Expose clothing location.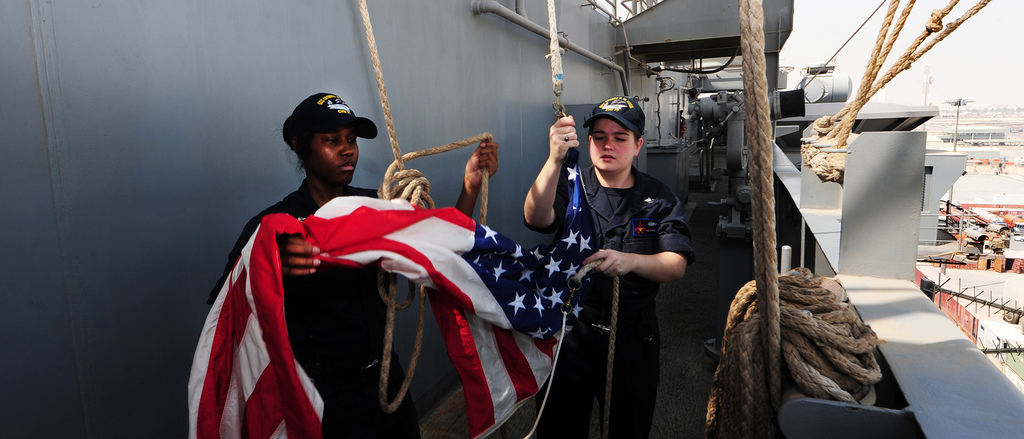
Exposed at (x1=203, y1=155, x2=532, y2=436).
